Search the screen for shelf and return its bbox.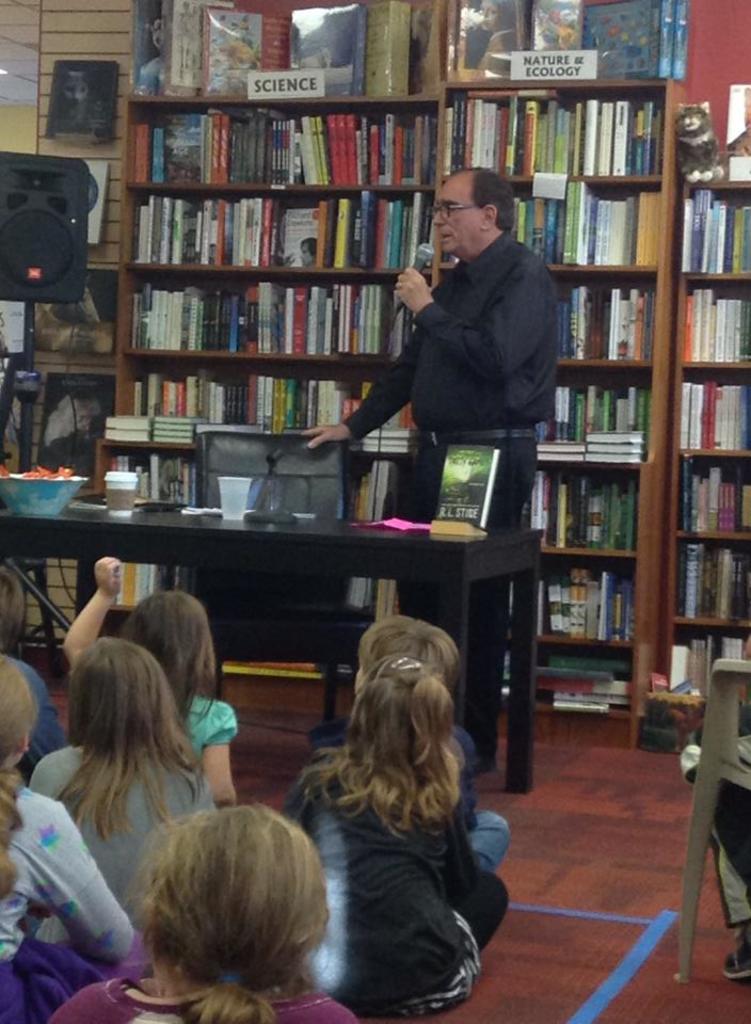
Found: 527:356:655:476.
